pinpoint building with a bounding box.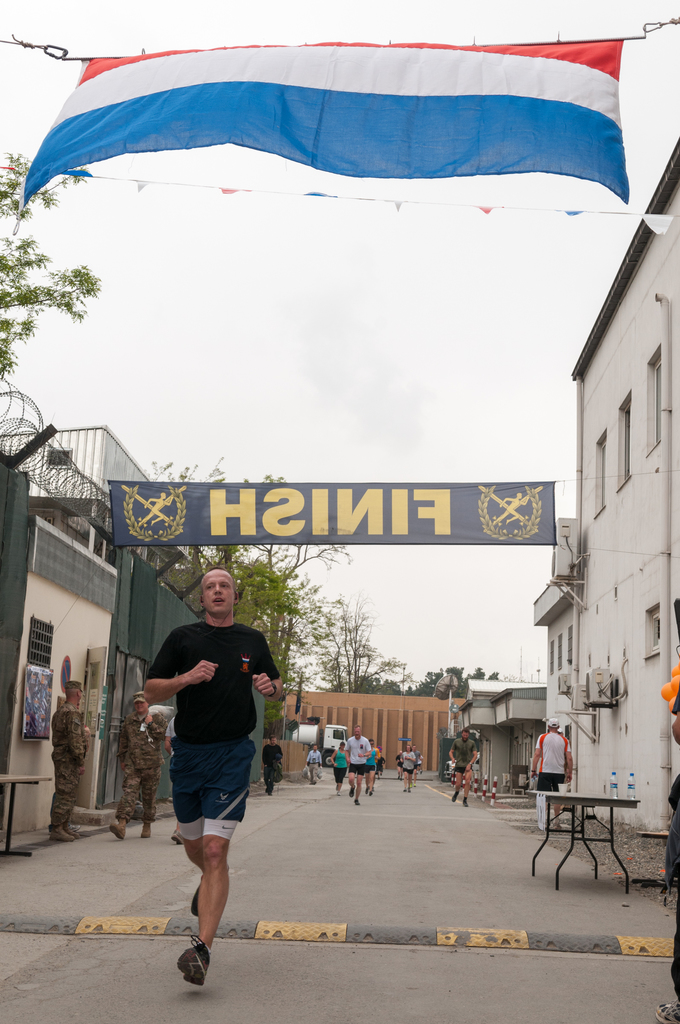
(x1=0, y1=426, x2=154, y2=503).
